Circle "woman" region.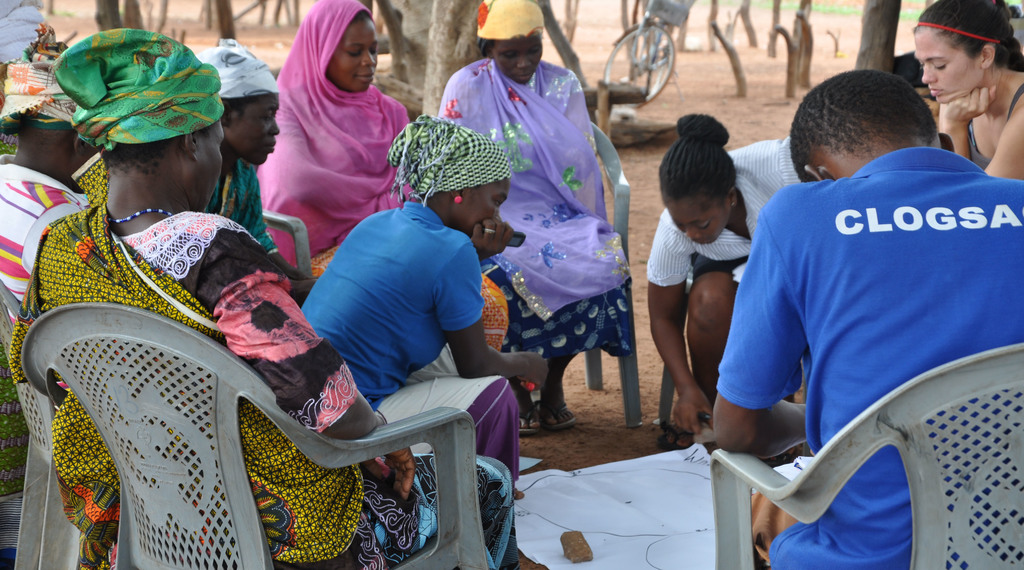
Region: Rect(255, 0, 504, 357).
